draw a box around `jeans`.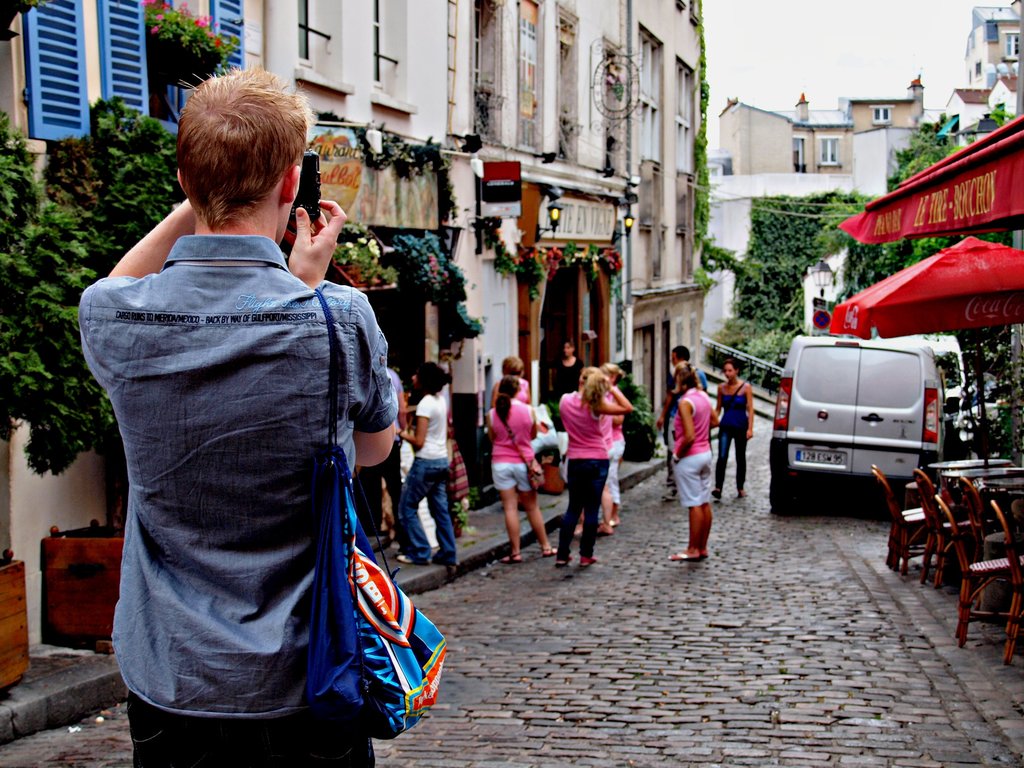
(left=128, top=687, right=376, bottom=766).
